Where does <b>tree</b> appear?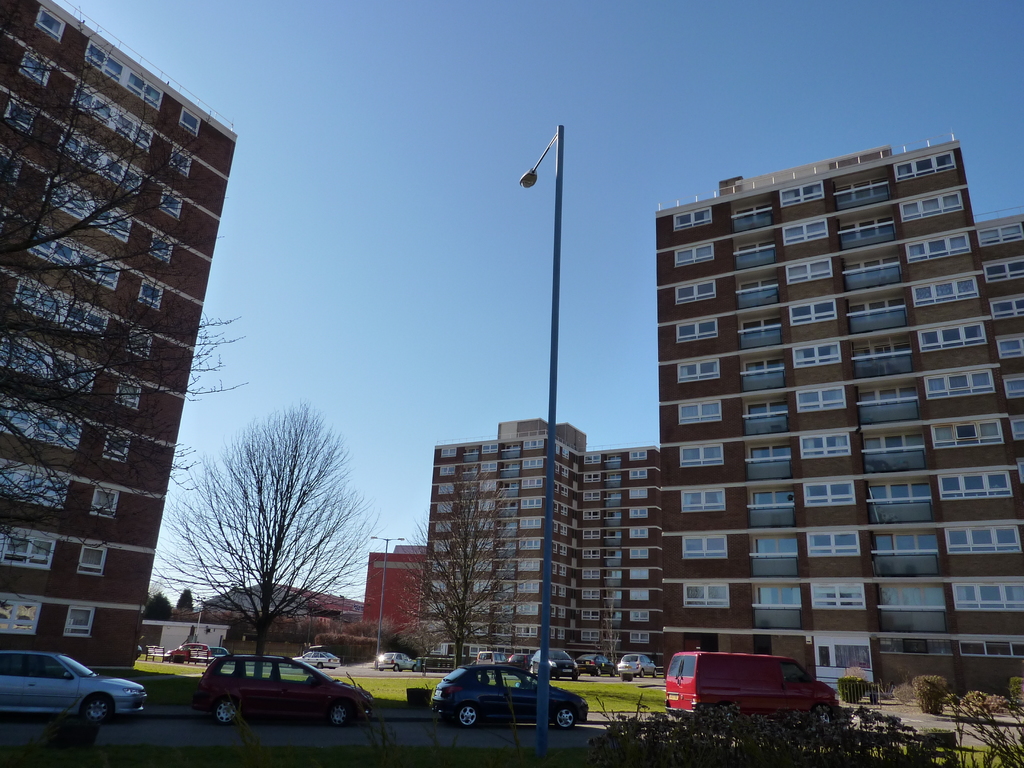
Appears at [left=397, top=471, right=530, bottom=680].
